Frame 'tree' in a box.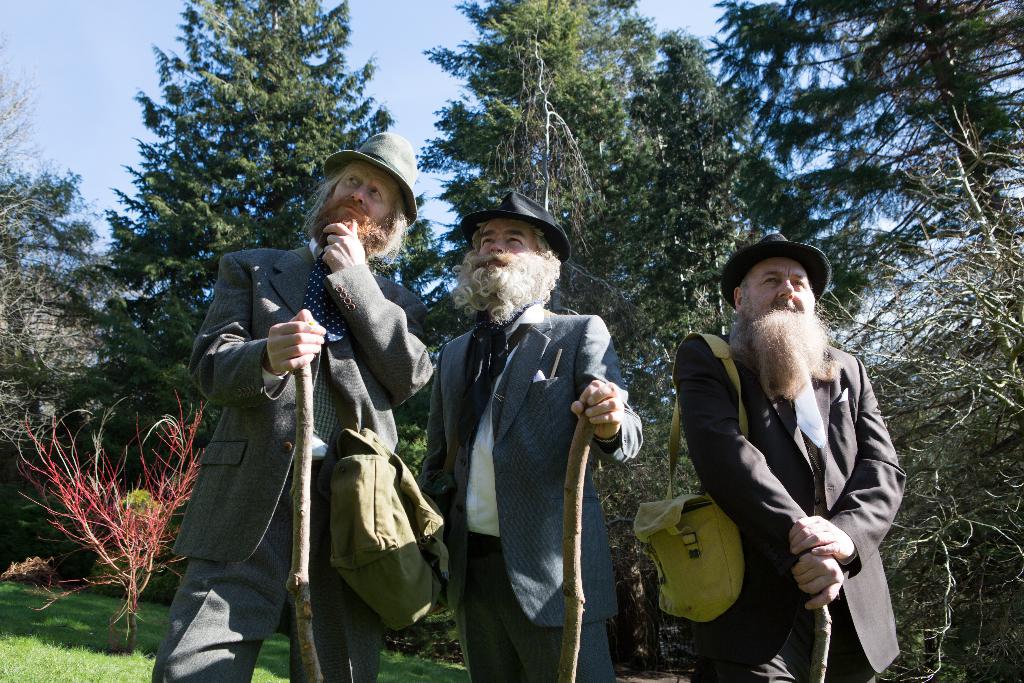
<region>723, 0, 1023, 338</region>.
